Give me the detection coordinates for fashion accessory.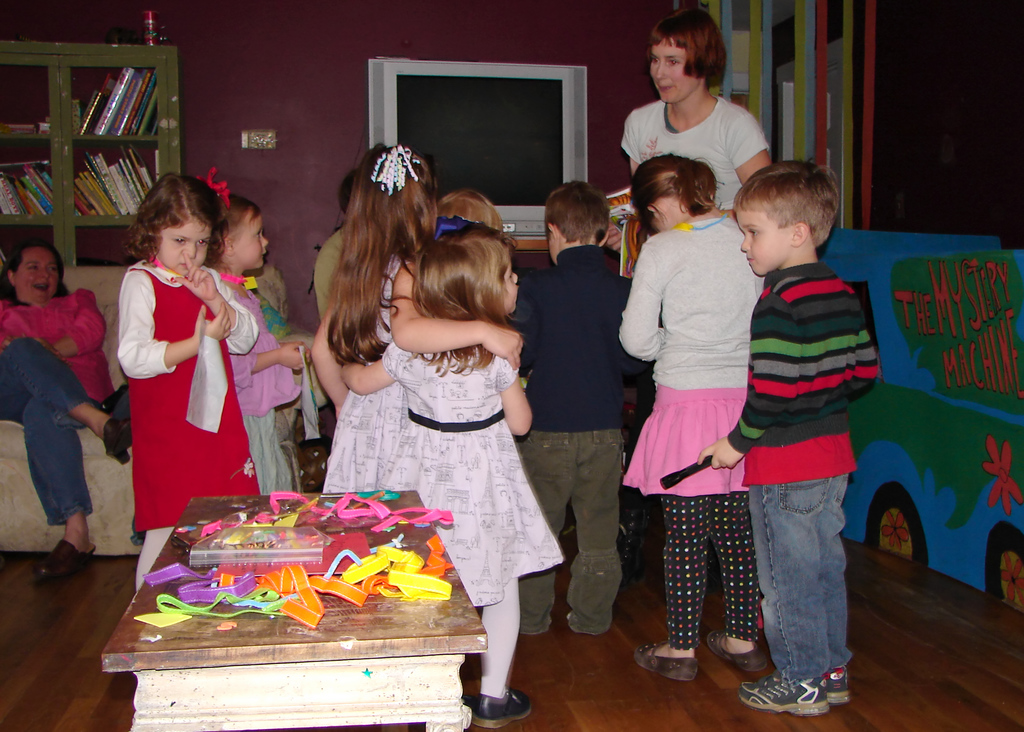
435 215 477 237.
